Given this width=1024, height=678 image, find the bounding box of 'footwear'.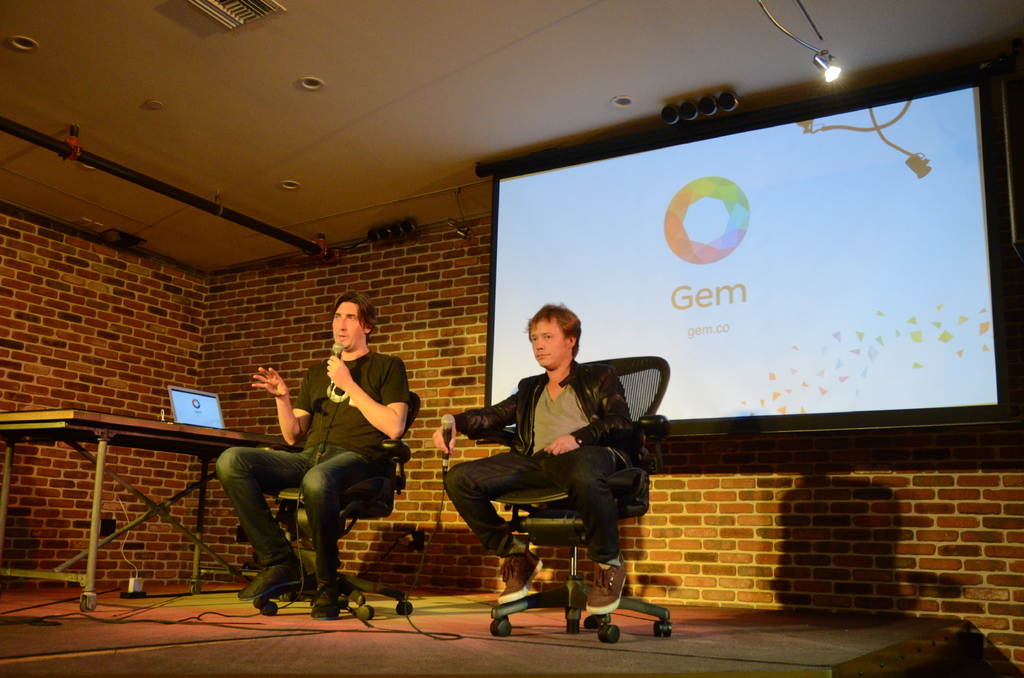
bbox(492, 544, 553, 608).
